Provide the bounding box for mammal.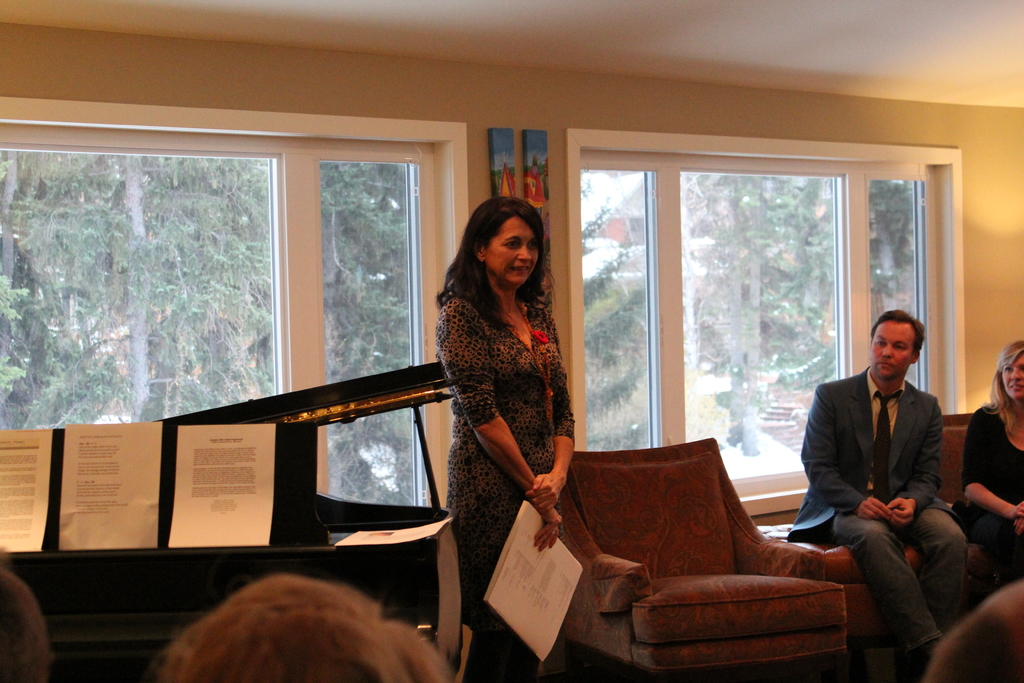
407/182/606/621.
